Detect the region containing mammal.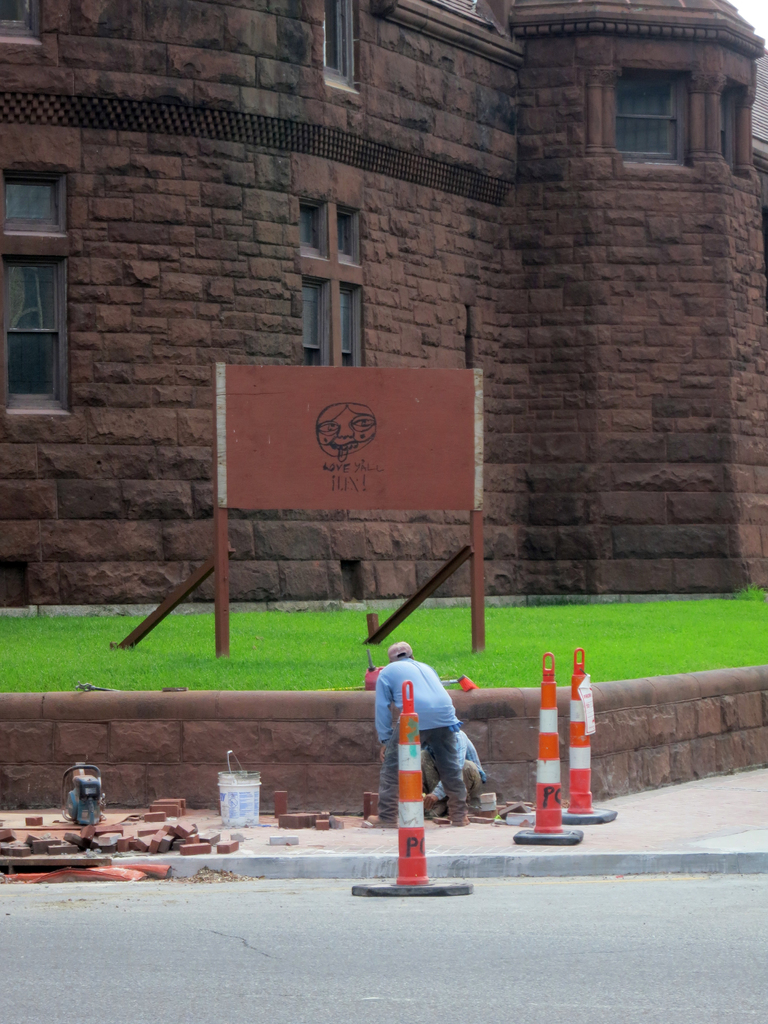
(x1=380, y1=653, x2=475, y2=828).
